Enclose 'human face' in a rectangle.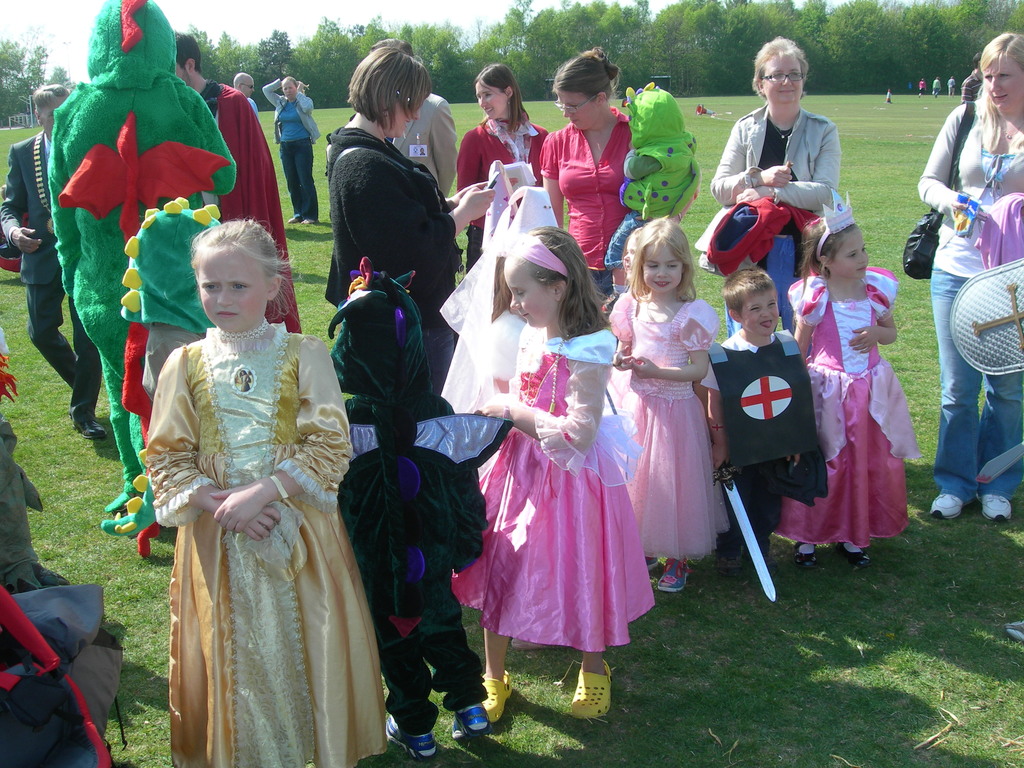
(981, 57, 1023, 113).
